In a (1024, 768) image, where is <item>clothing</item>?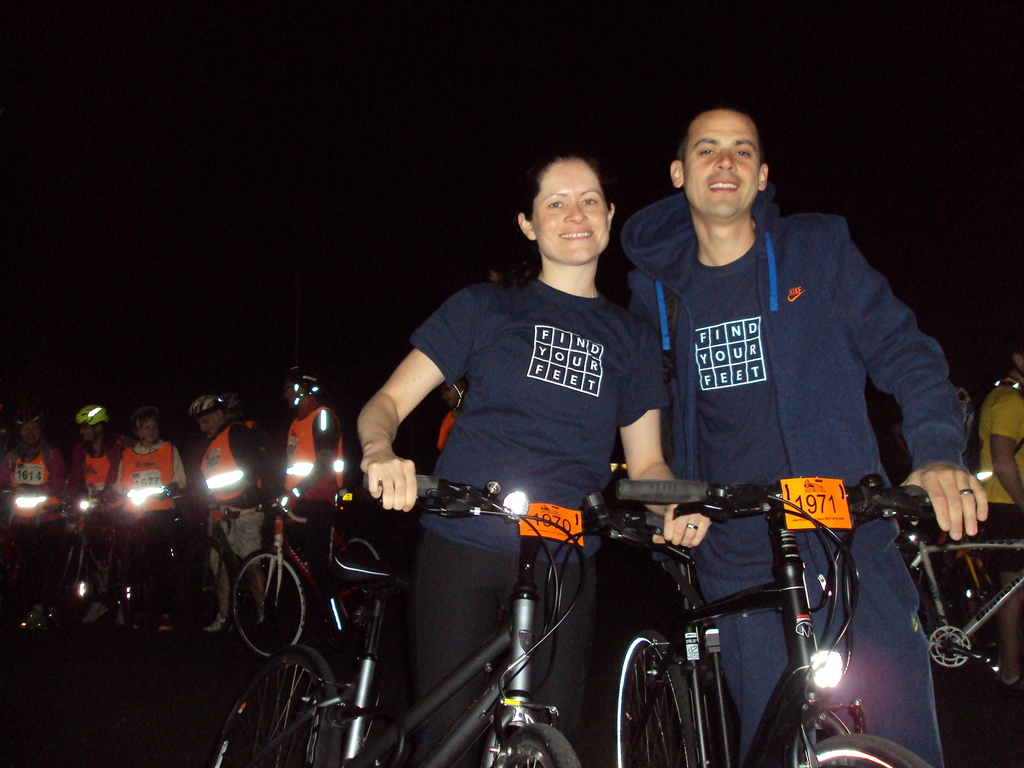
{"left": 571, "top": 151, "right": 977, "bottom": 660}.
